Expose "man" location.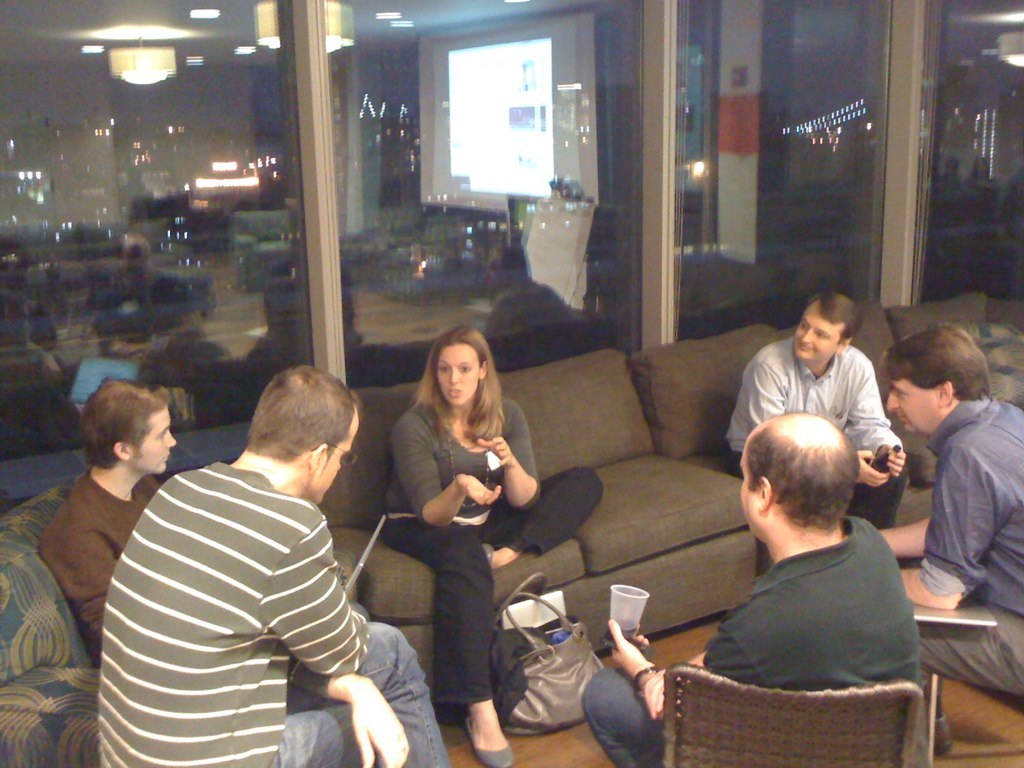
Exposed at {"x1": 867, "y1": 323, "x2": 1023, "y2": 717}.
